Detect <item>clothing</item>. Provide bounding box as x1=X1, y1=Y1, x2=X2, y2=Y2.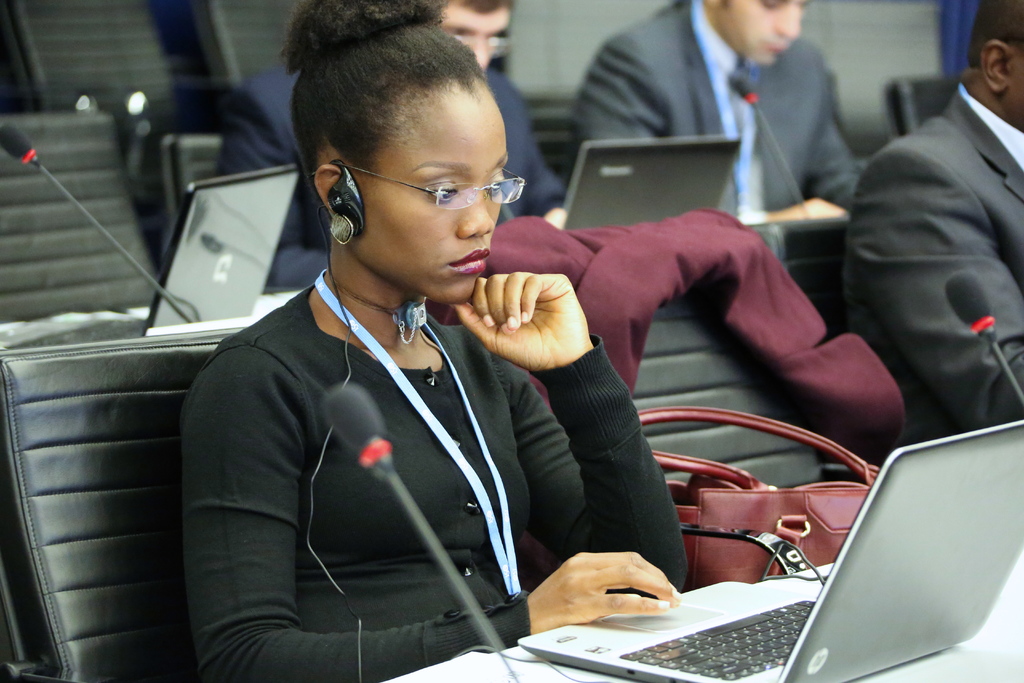
x1=565, y1=0, x2=879, y2=231.
